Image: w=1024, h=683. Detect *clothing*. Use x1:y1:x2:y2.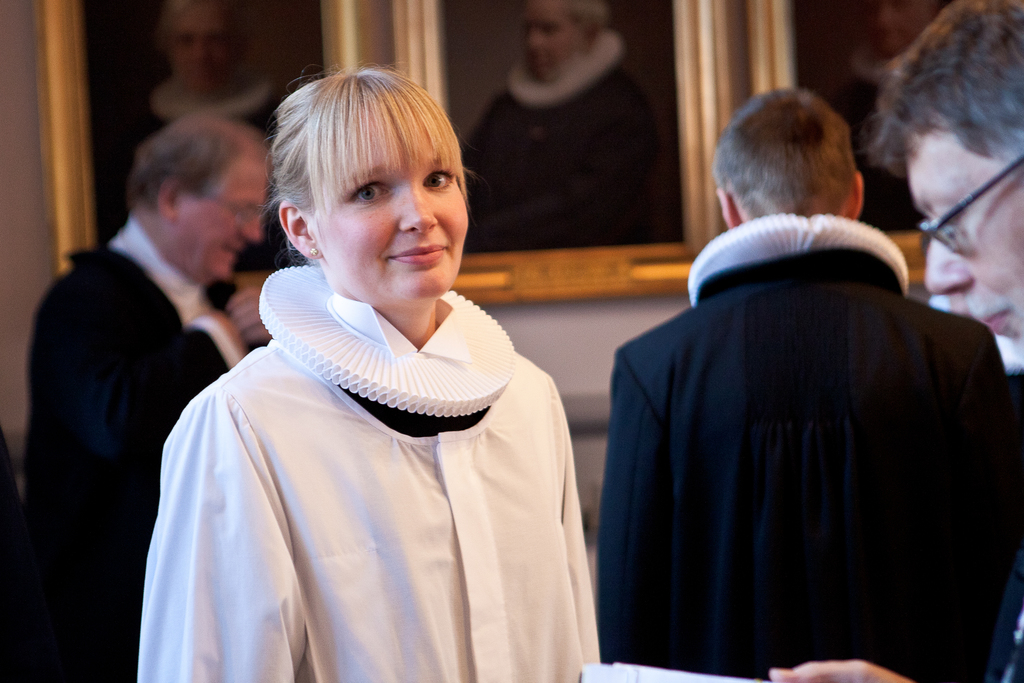
595:202:1023:682.
